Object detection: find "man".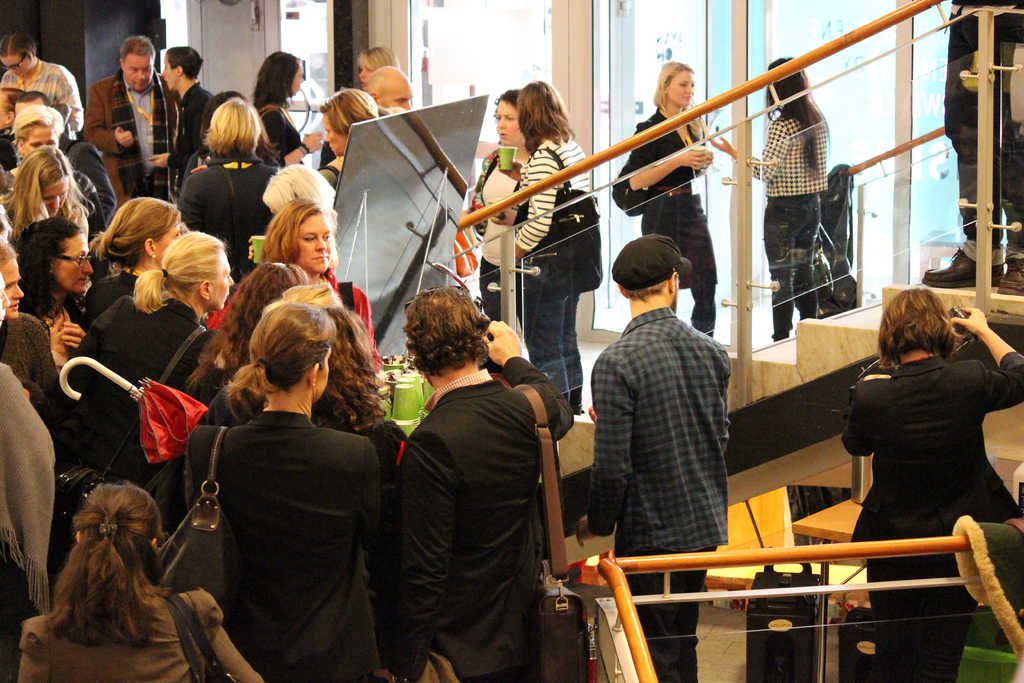
81 35 175 210.
